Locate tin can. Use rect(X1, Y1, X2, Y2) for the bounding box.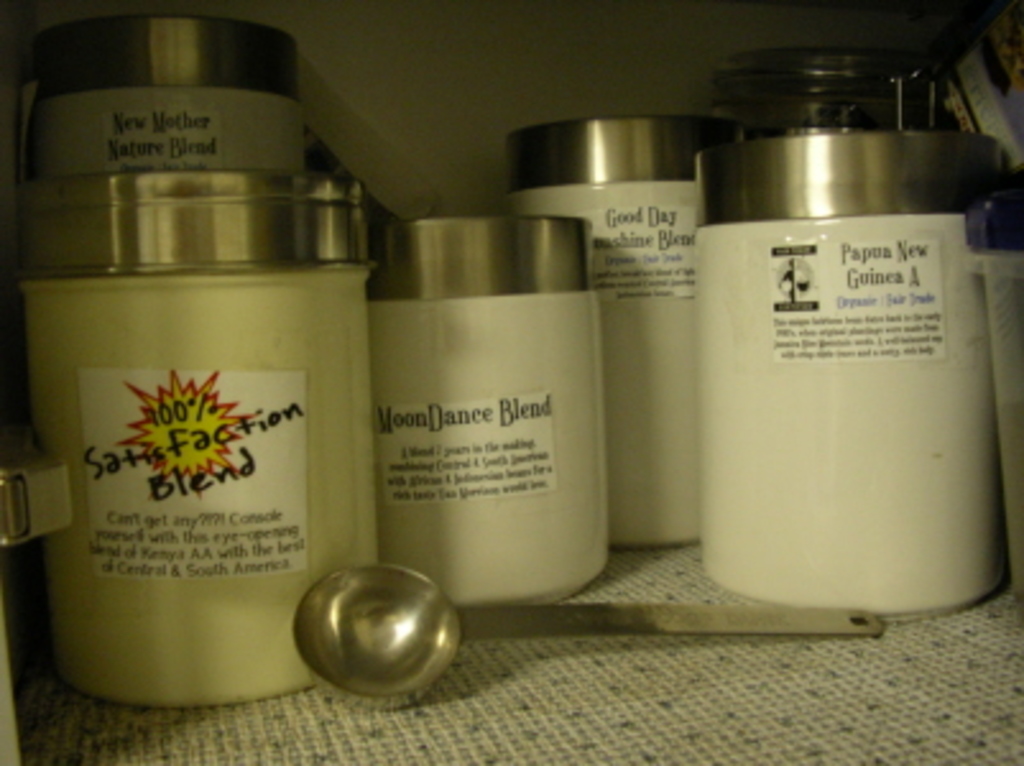
rect(684, 133, 1009, 626).
